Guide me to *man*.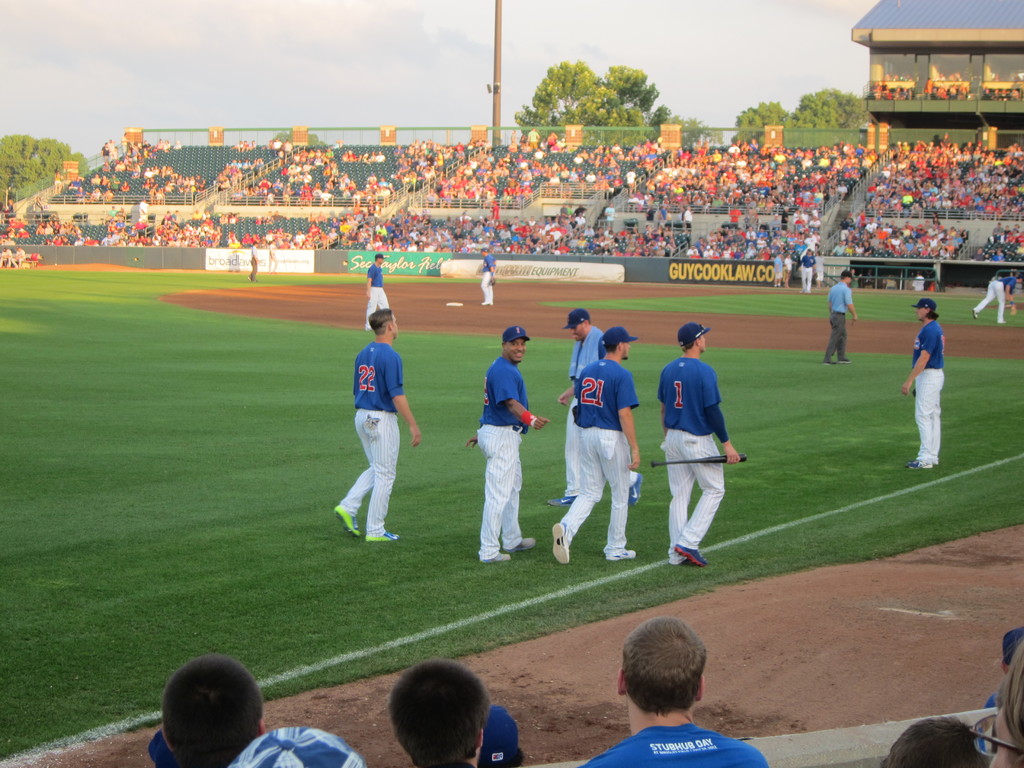
Guidance: pyautogui.locateOnScreen(579, 615, 769, 767).
